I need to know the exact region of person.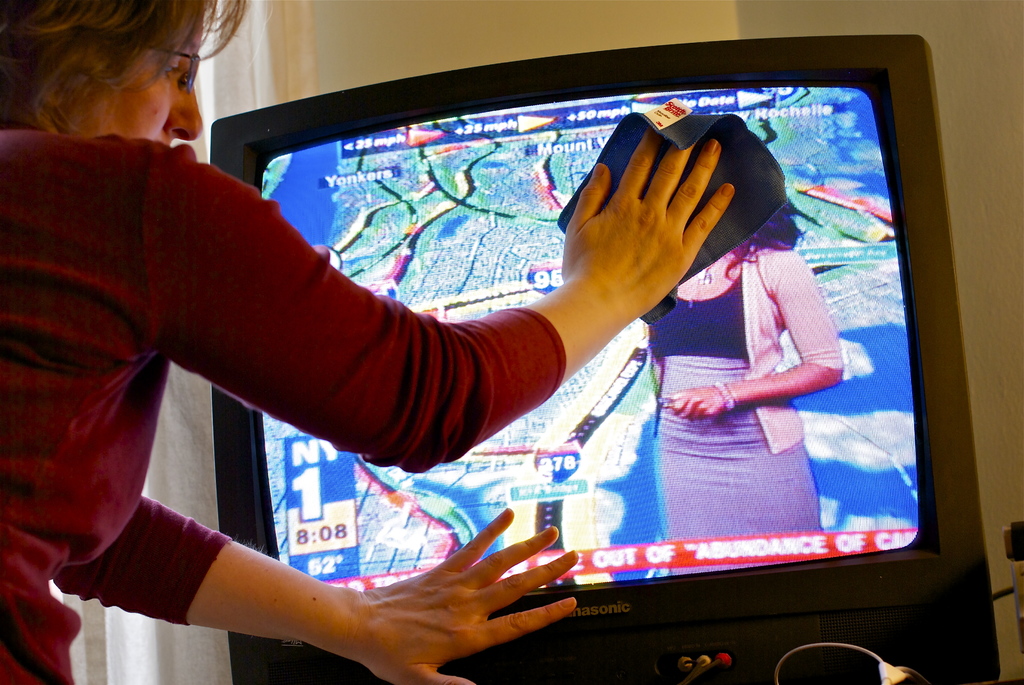
Region: (0, 0, 730, 684).
